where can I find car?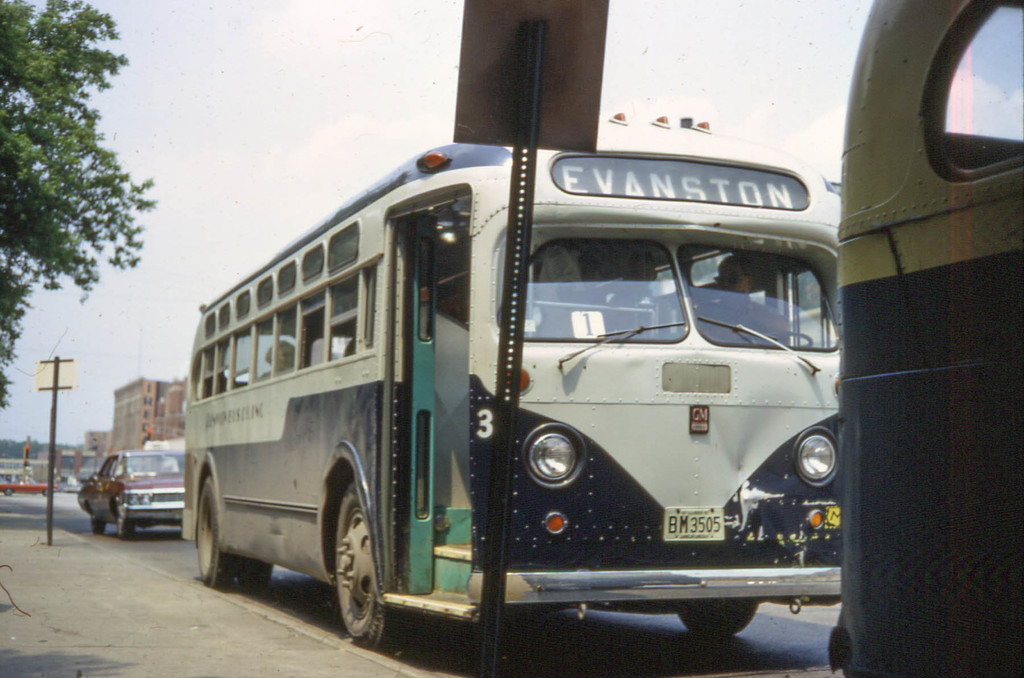
You can find it at bbox=(76, 445, 186, 540).
